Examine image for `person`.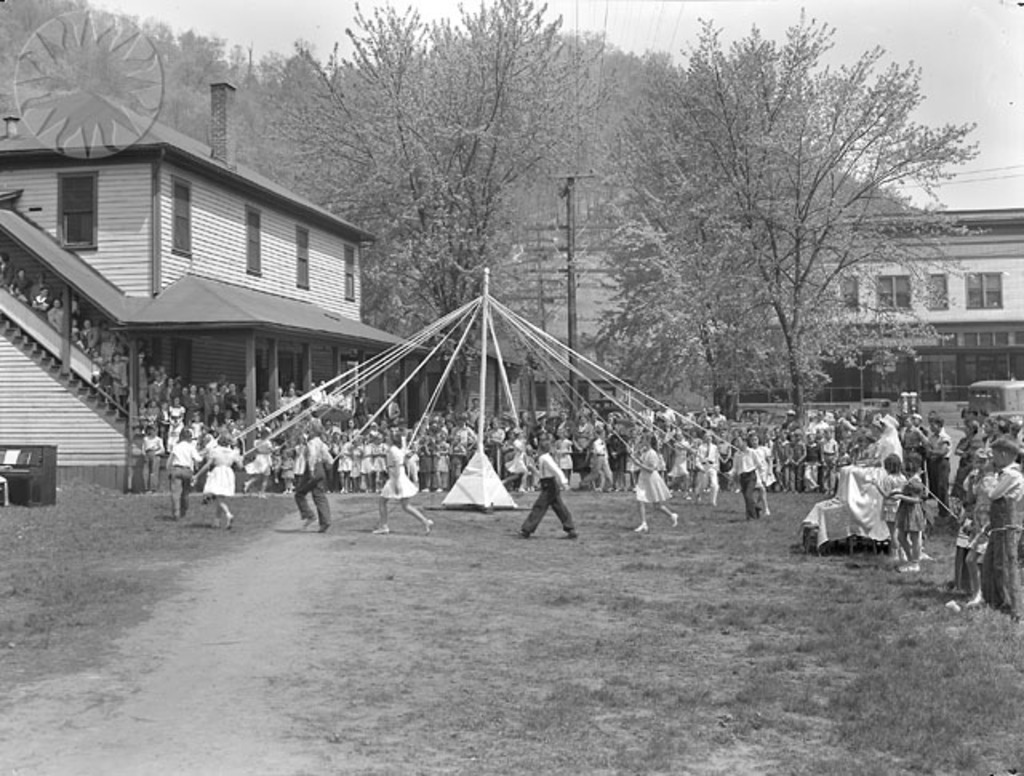
Examination result: (left=133, top=422, right=163, bottom=501).
